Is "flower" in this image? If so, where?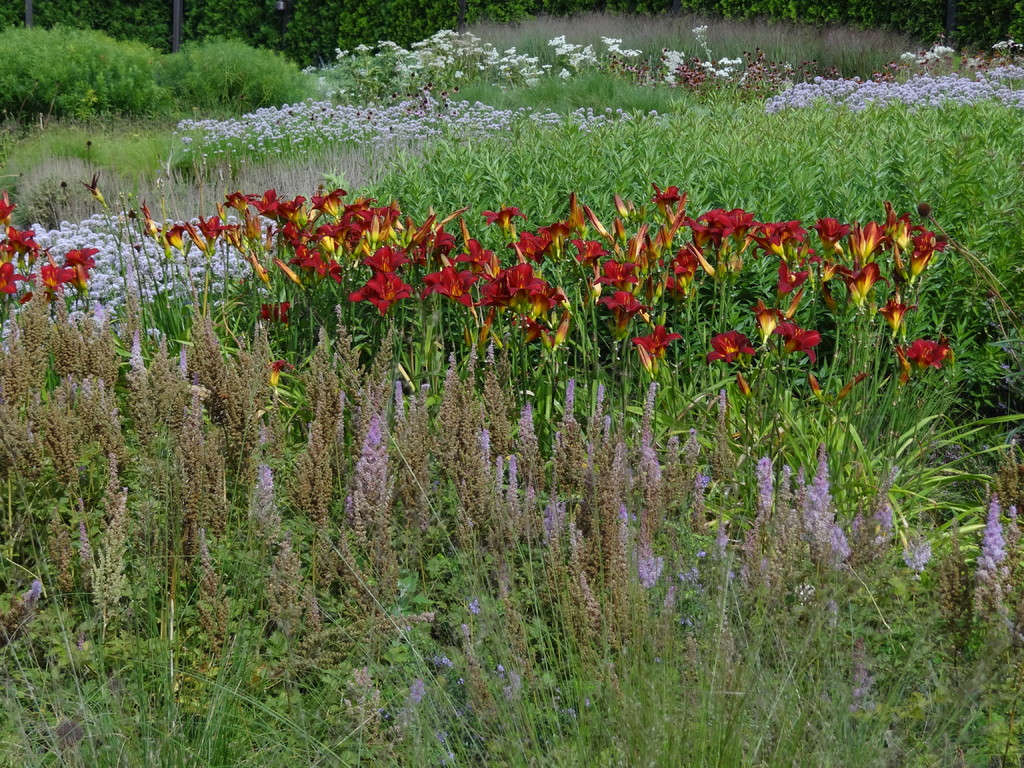
Yes, at <region>872, 469, 897, 530</region>.
